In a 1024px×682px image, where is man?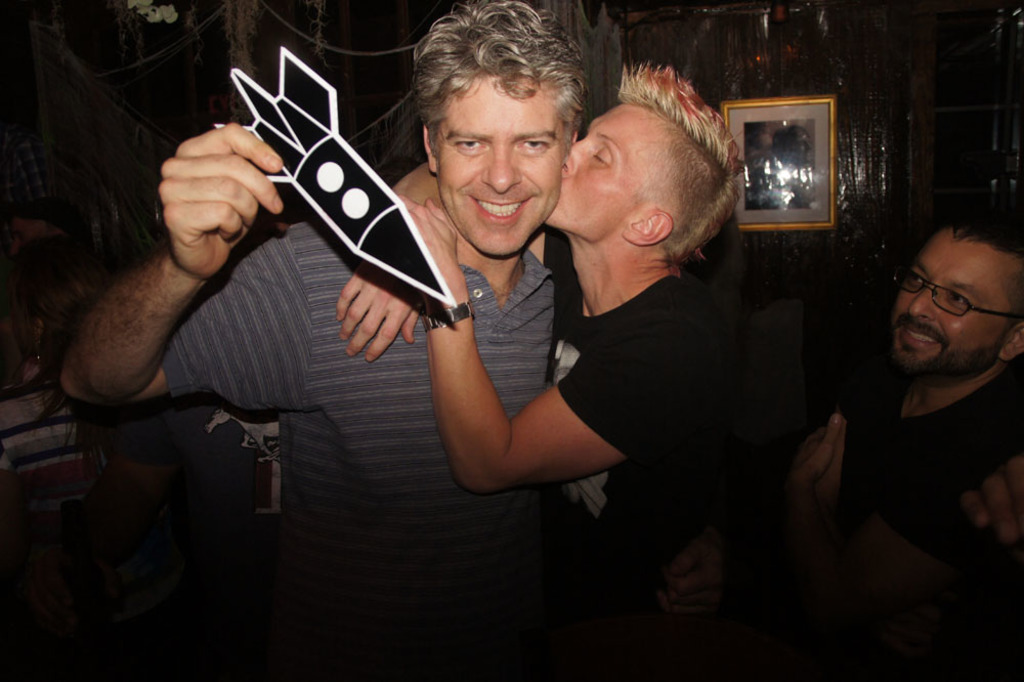
783/187/1023/623.
